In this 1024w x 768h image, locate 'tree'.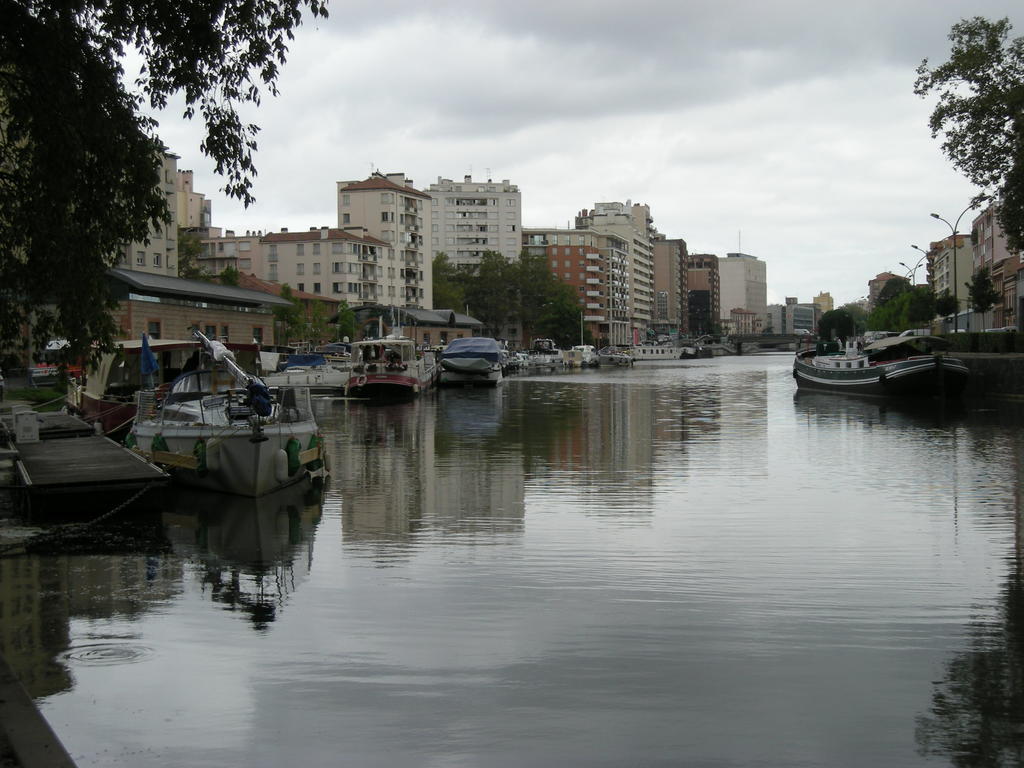
Bounding box: {"left": 0, "top": 0, "right": 329, "bottom": 383}.
